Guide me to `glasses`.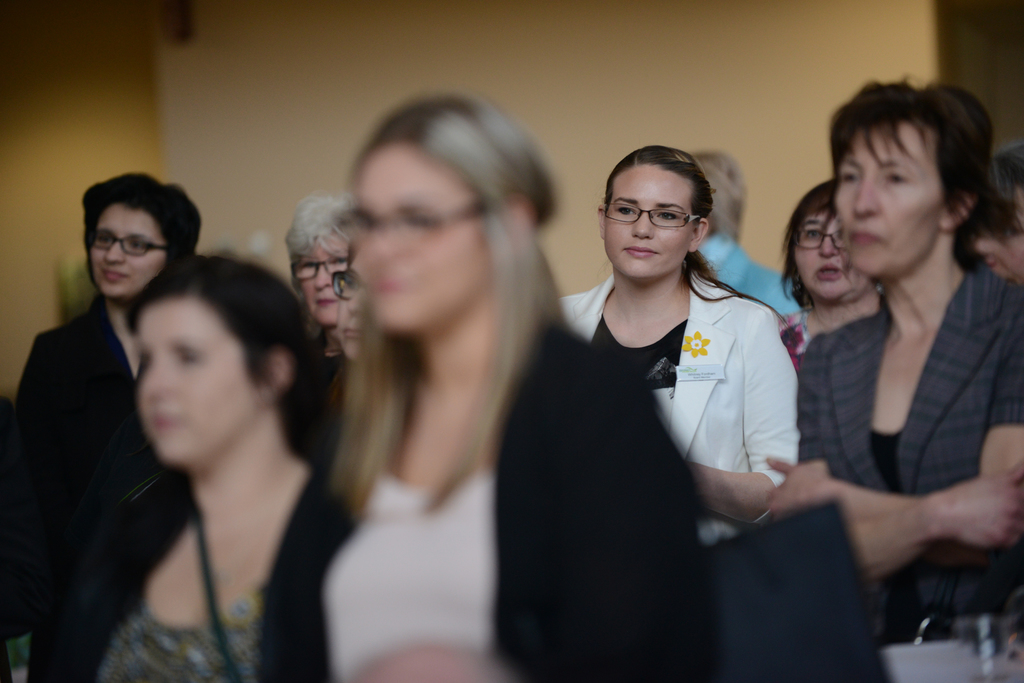
Guidance: <region>329, 273, 359, 301</region>.
